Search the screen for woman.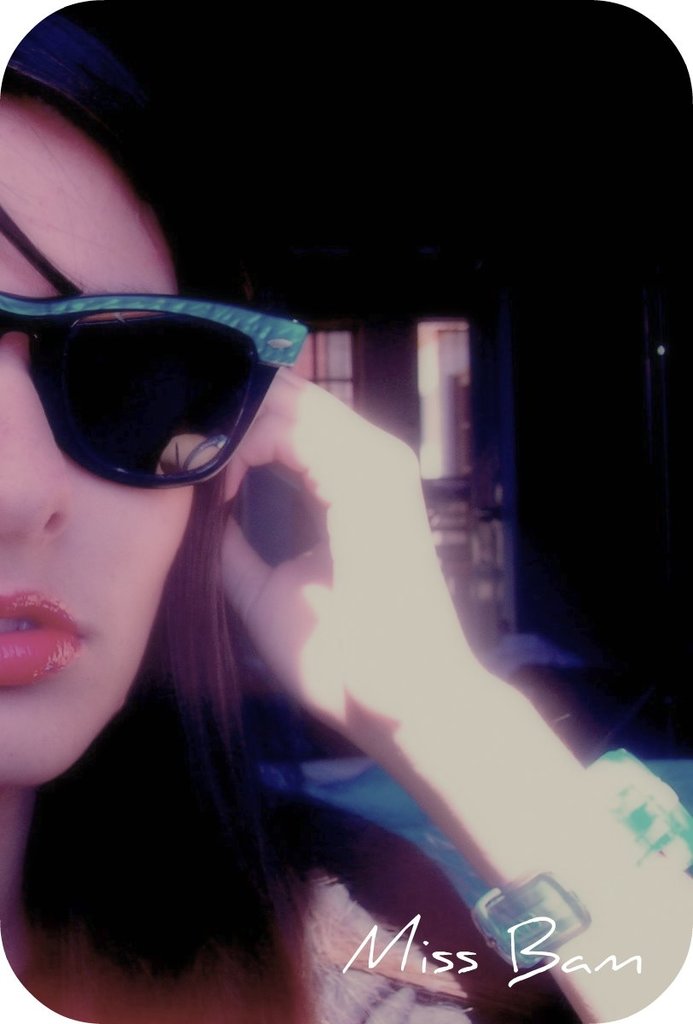
Found at 4 139 586 1023.
